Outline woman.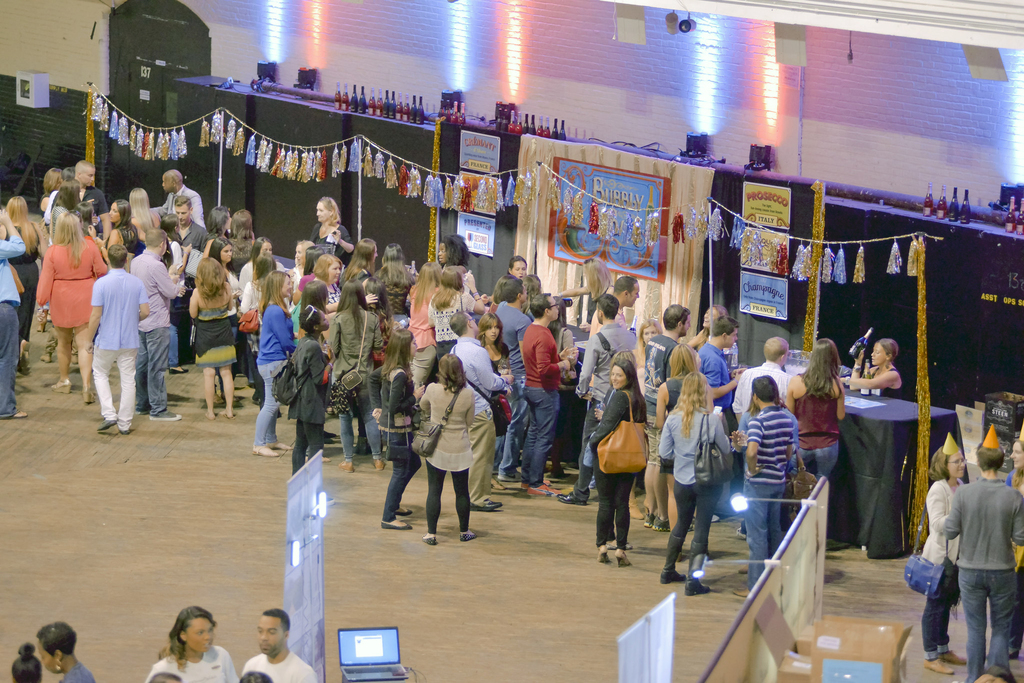
Outline: [x1=422, y1=268, x2=488, y2=367].
